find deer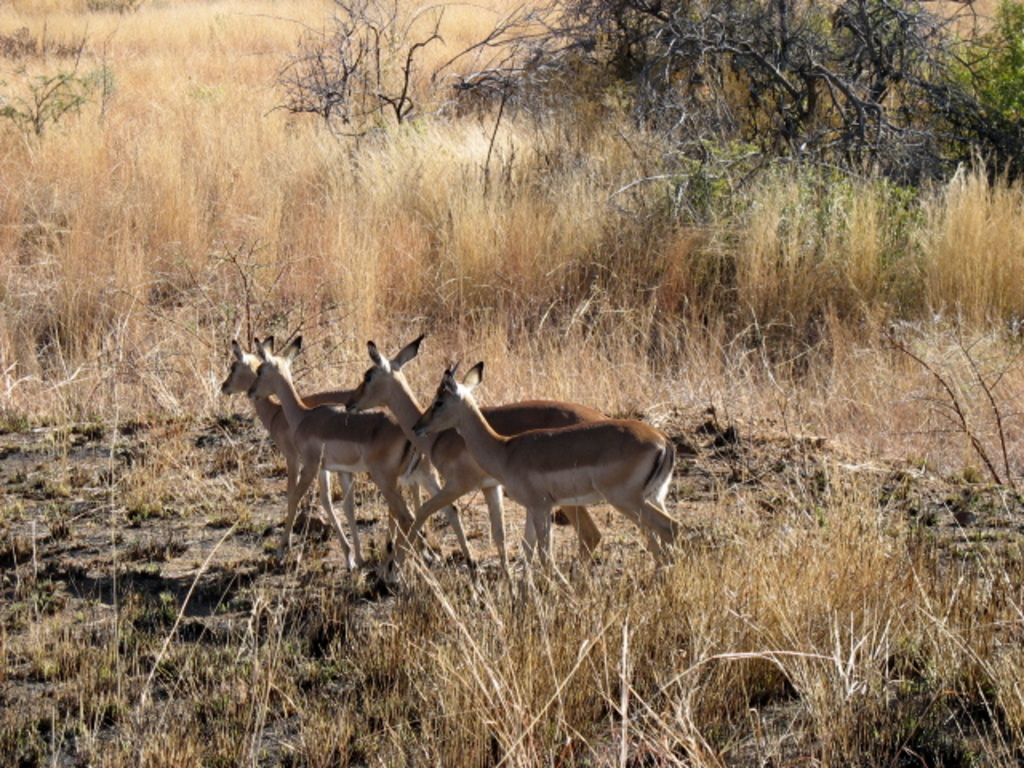
locate(219, 338, 358, 541)
